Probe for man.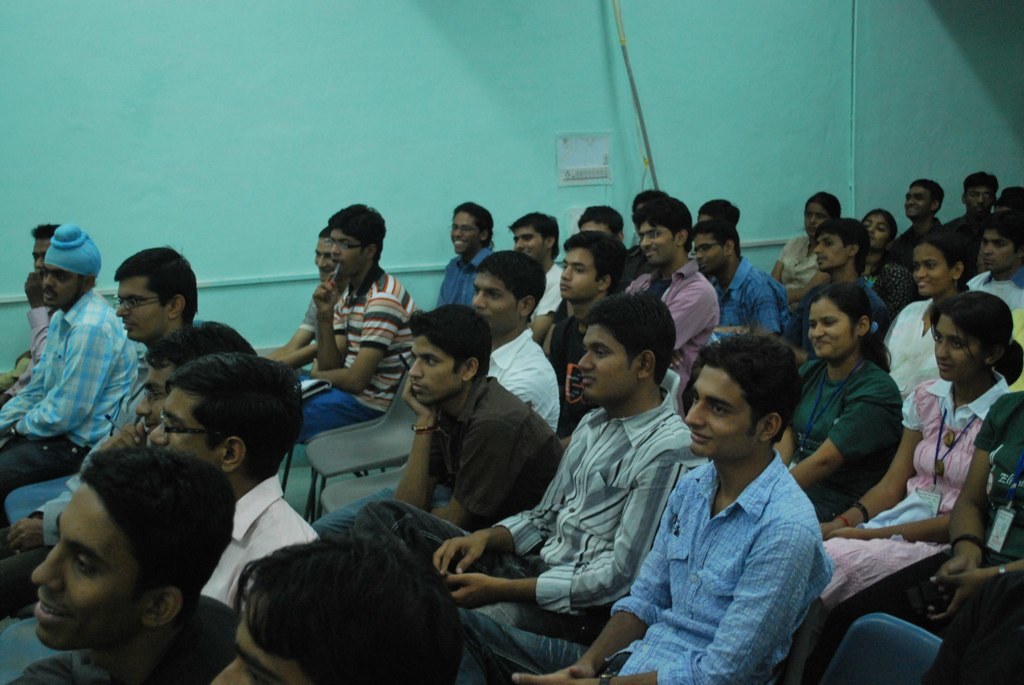
Probe result: bbox=(438, 198, 493, 299).
